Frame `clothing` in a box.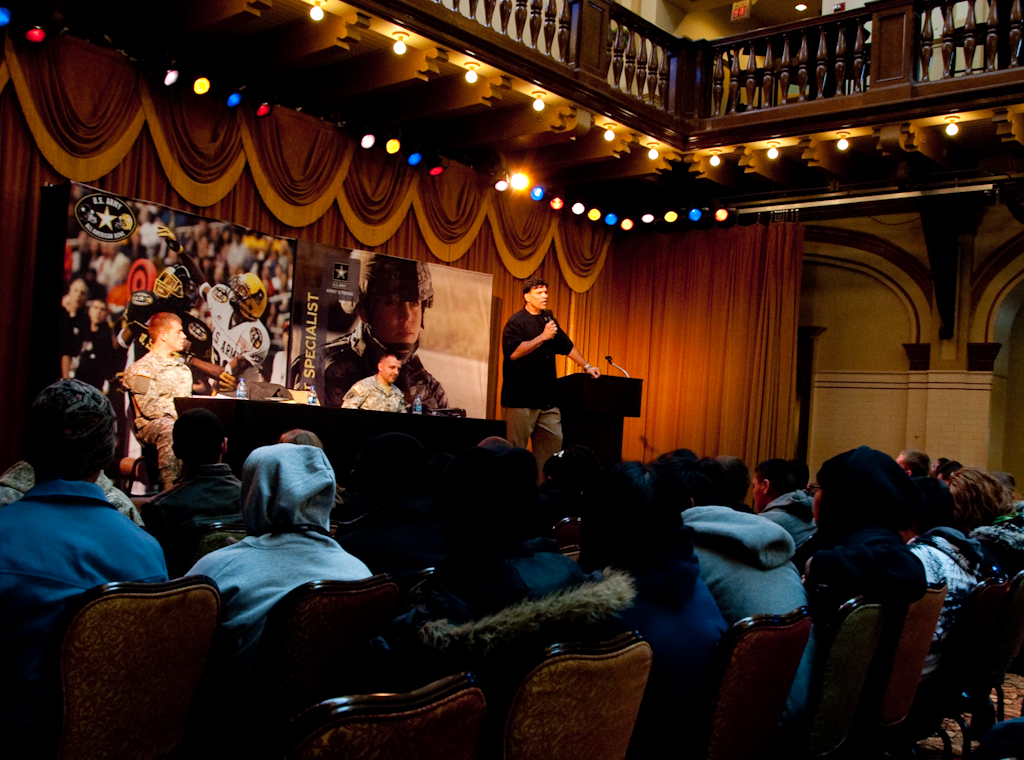
<bbox>289, 319, 447, 412</bbox>.
